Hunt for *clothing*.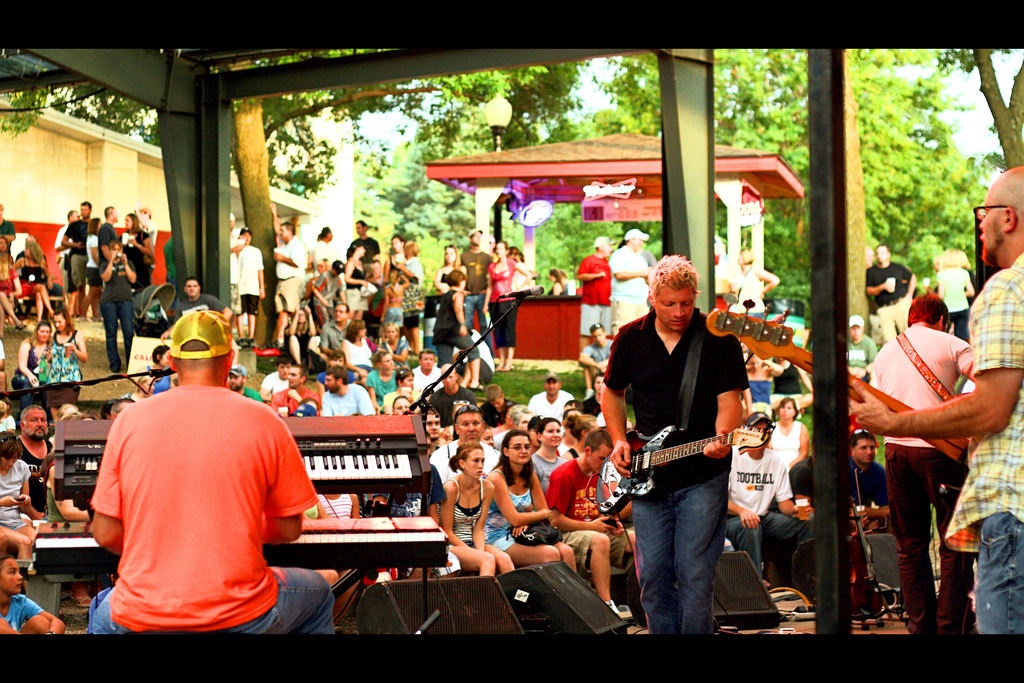
Hunted down at box=[609, 315, 744, 656].
